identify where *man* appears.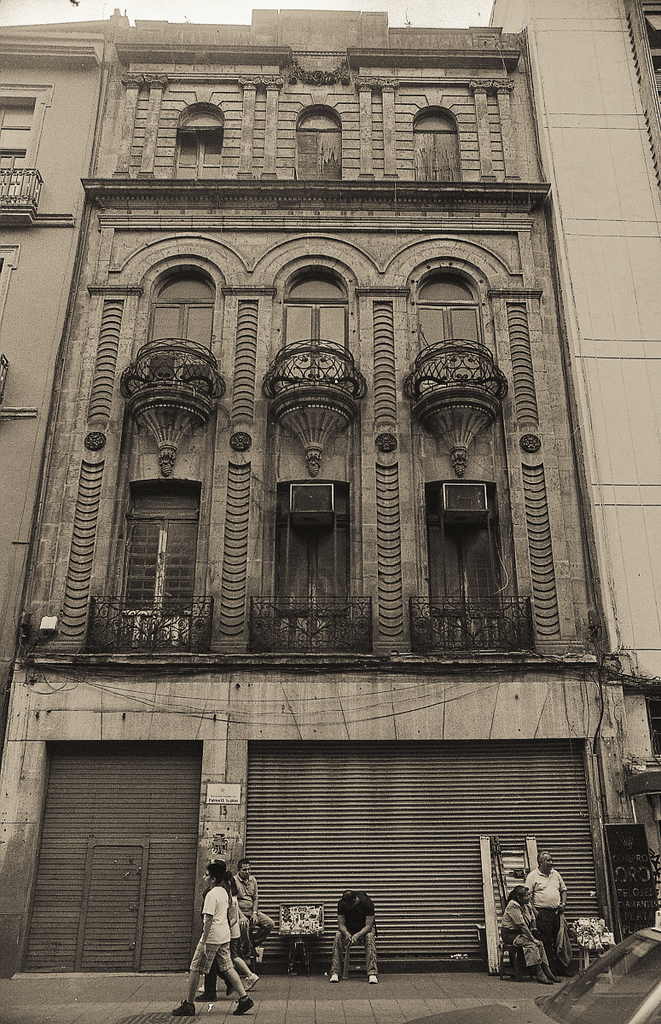
Appears at (184,856,264,1009).
